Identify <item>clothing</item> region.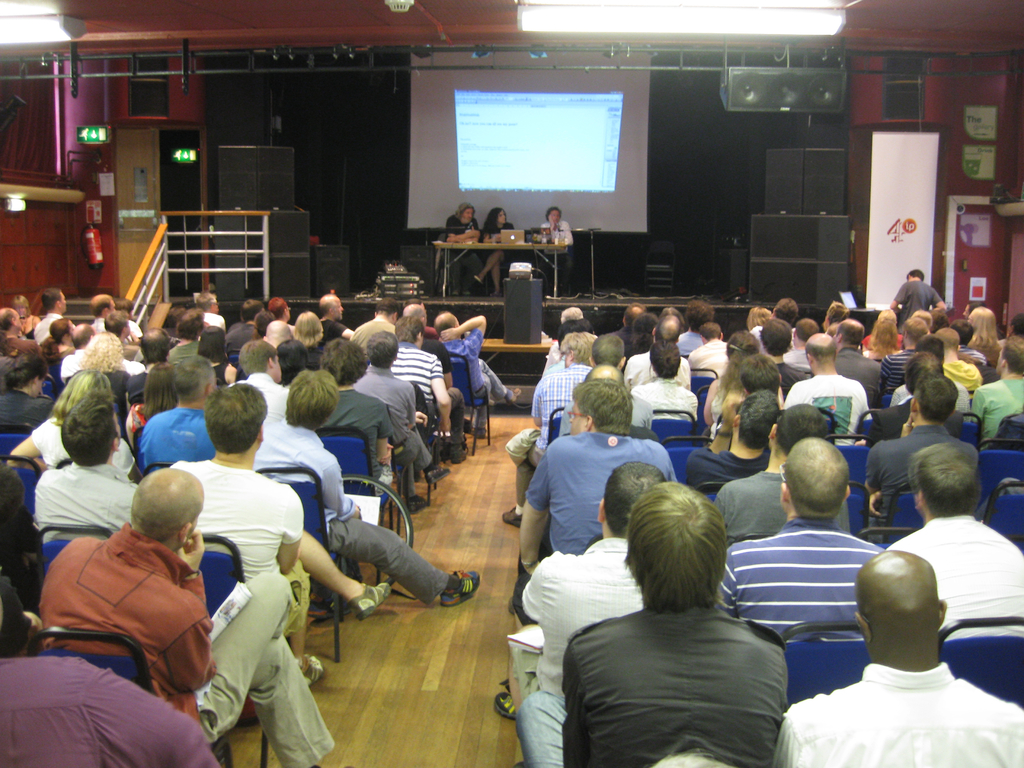
Region: rect(442, 330, 508, 429).
